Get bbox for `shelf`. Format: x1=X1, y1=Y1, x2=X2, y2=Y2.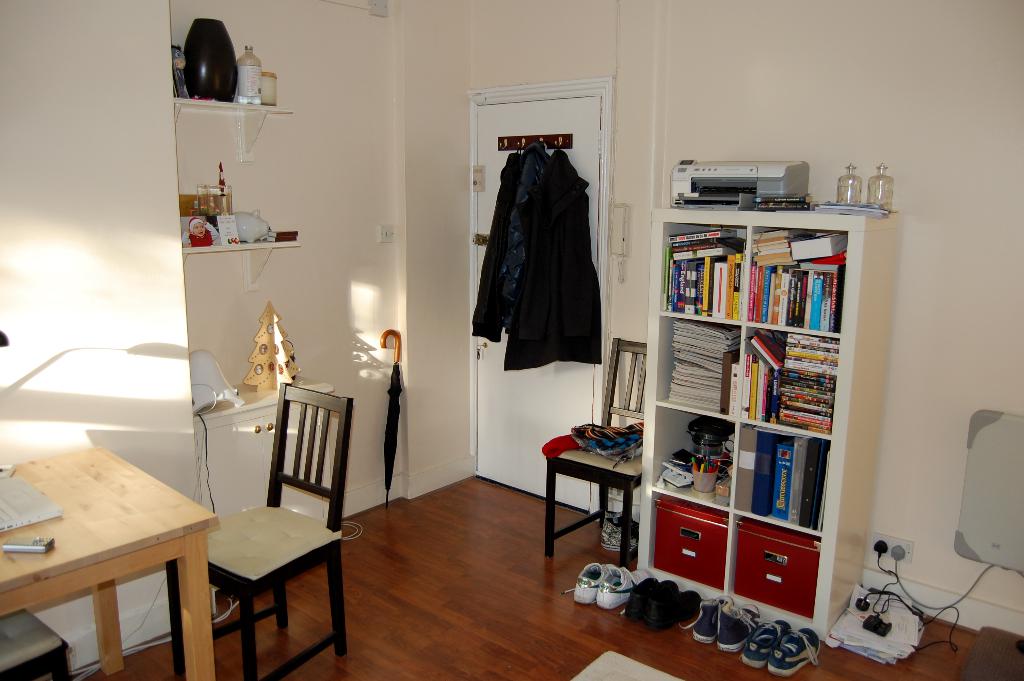
x1=642, y1=309, x2=751, y2=423.
